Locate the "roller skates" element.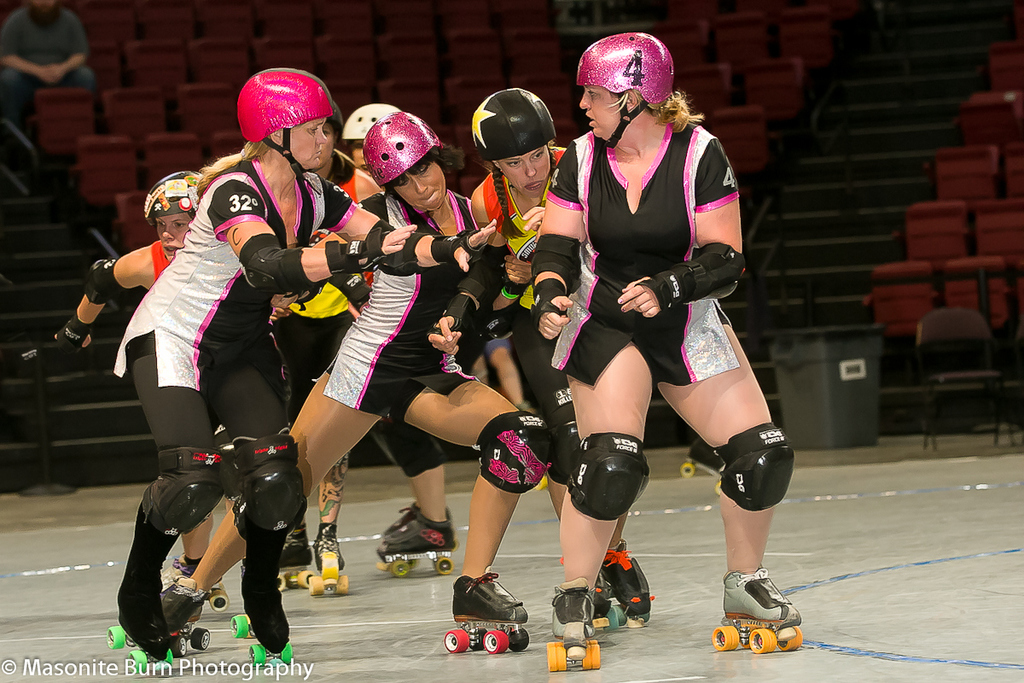
Element bbox: 378:508:457:577.
